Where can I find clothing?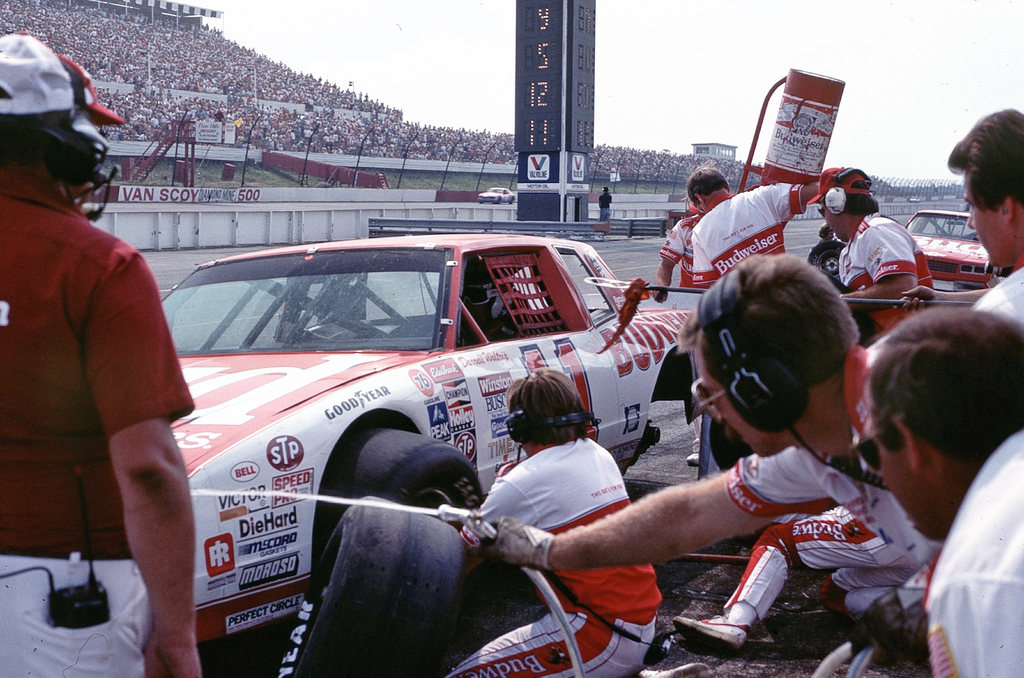
You can find it at 692,182,834,278.
